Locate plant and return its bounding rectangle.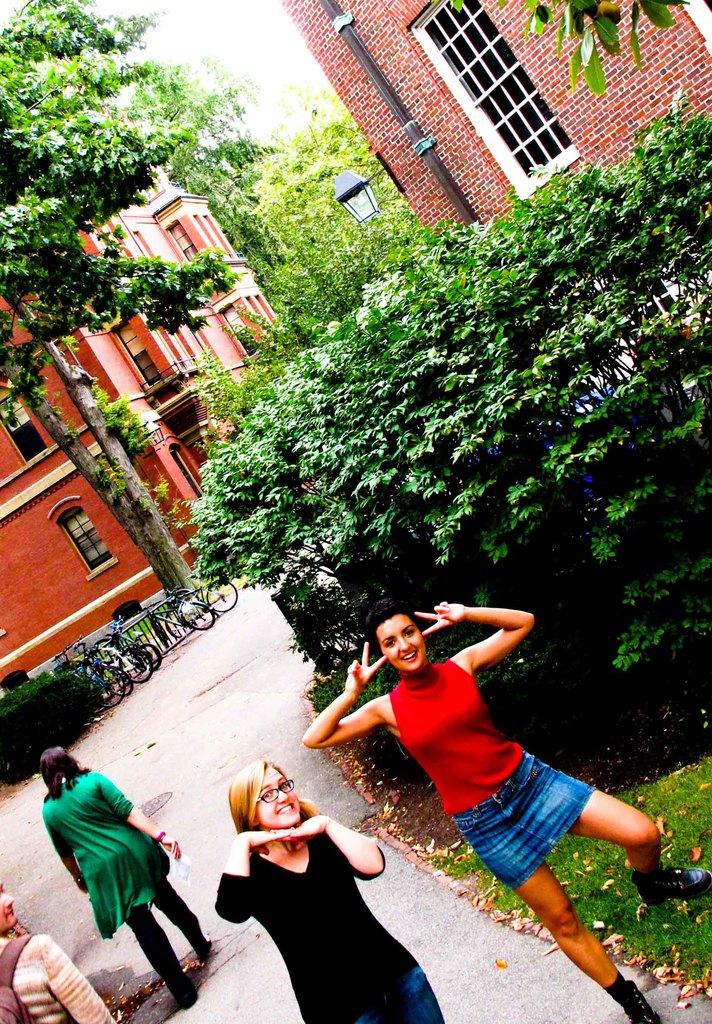
bbox=[182, 74, 711, 726].
